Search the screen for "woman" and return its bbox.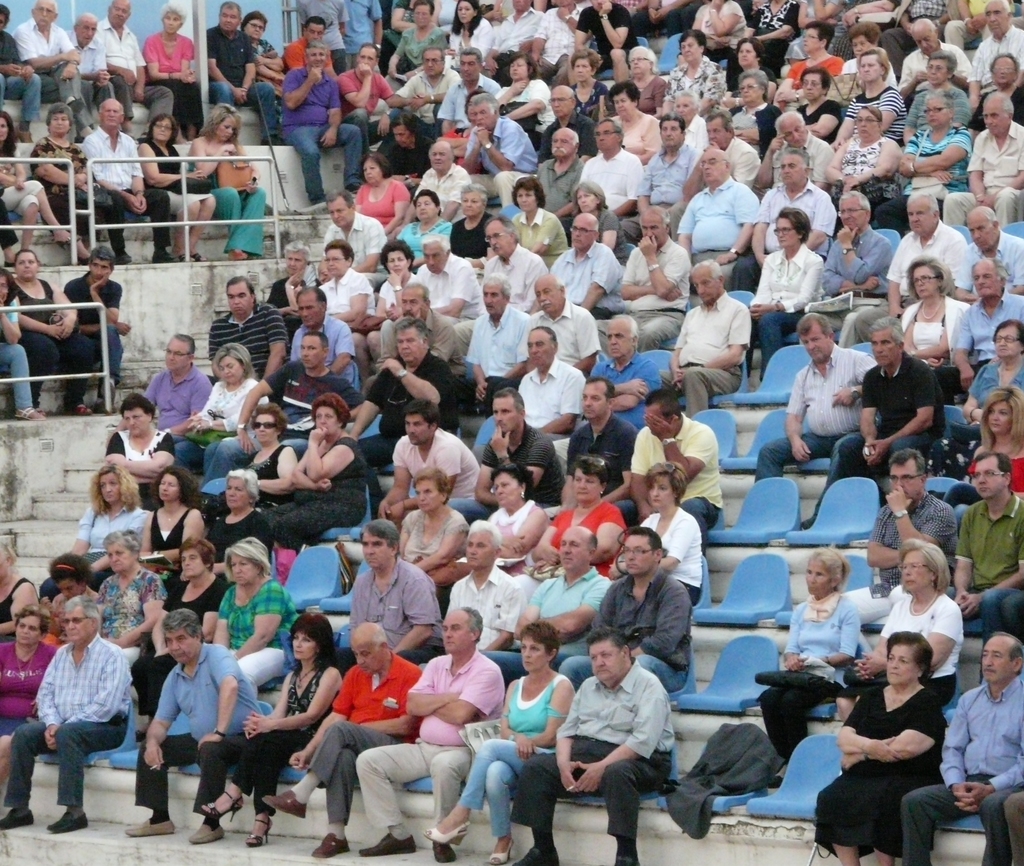
Found: BBox(782, 60, 838, 145).
